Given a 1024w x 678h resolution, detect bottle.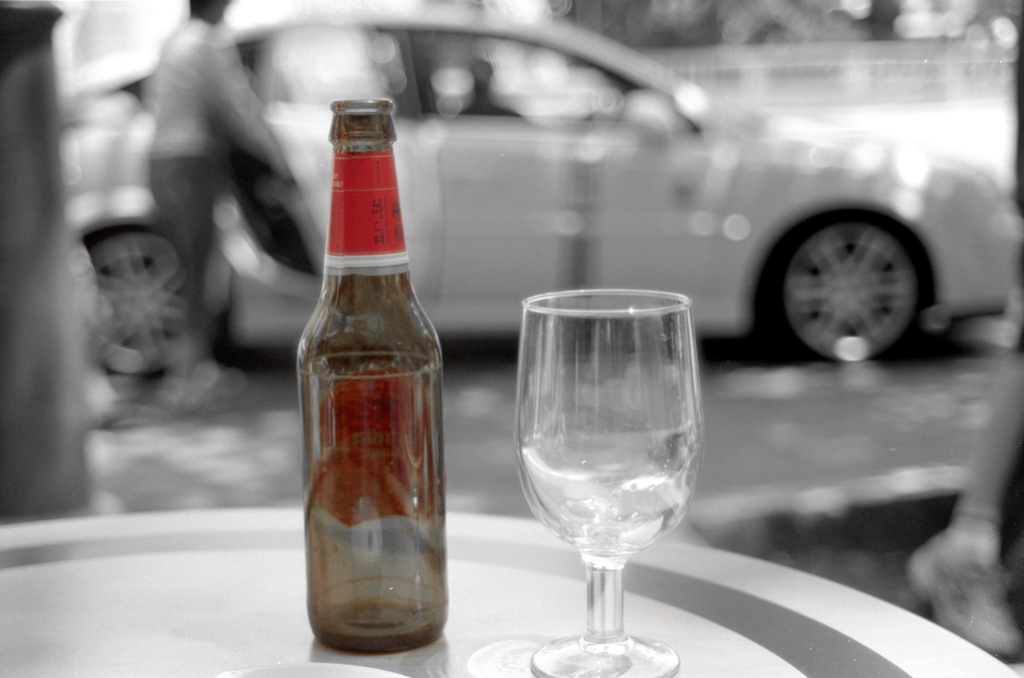
bbox=(296, 99, 444, 653).
